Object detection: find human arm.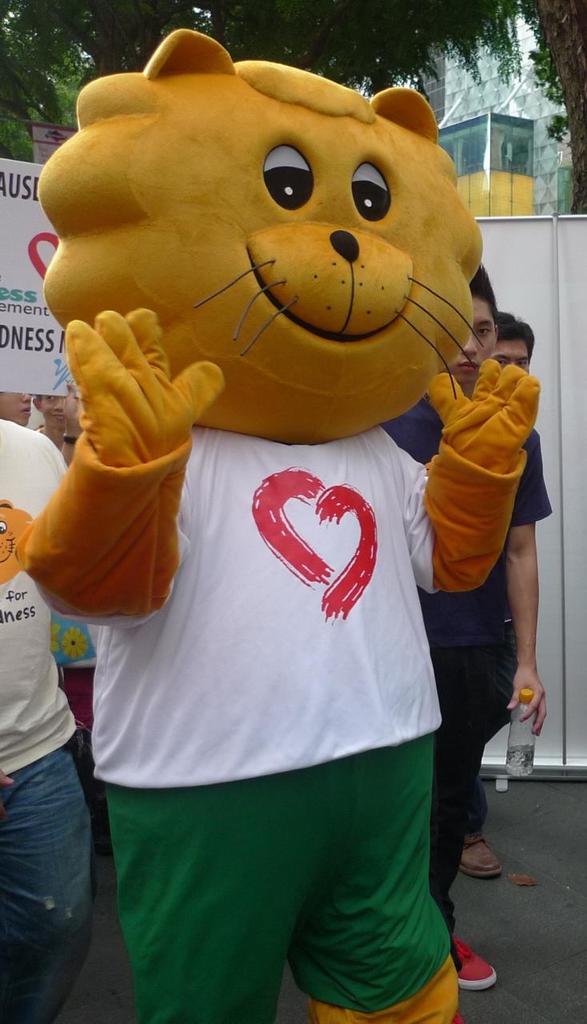
<region>381, 334, 552, 610</region>.
